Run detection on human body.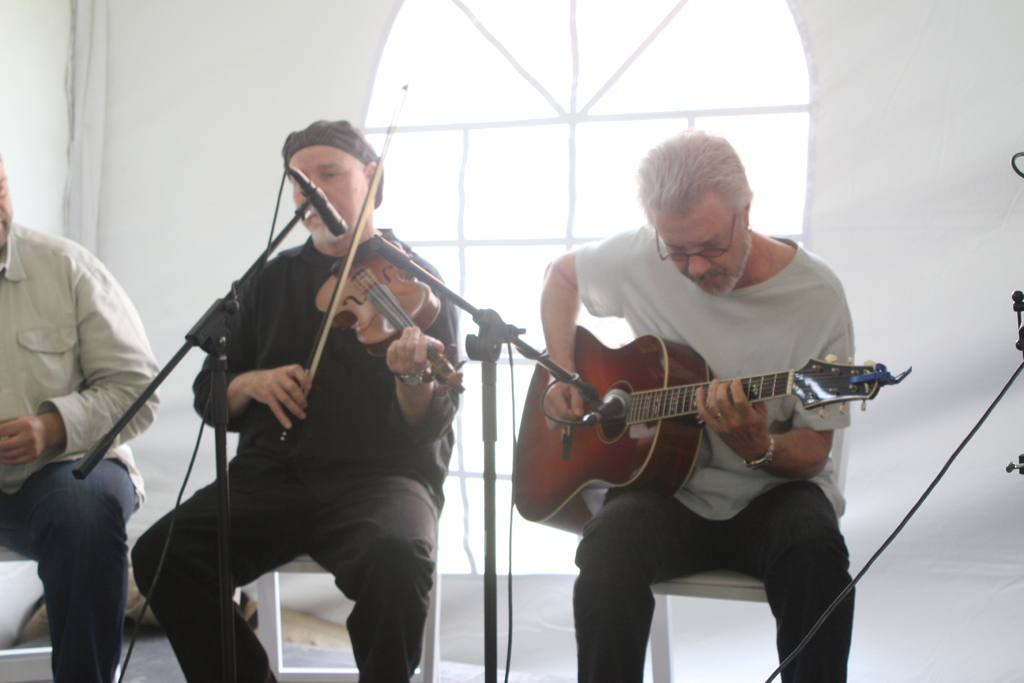
Result: 123,112,465,682.
